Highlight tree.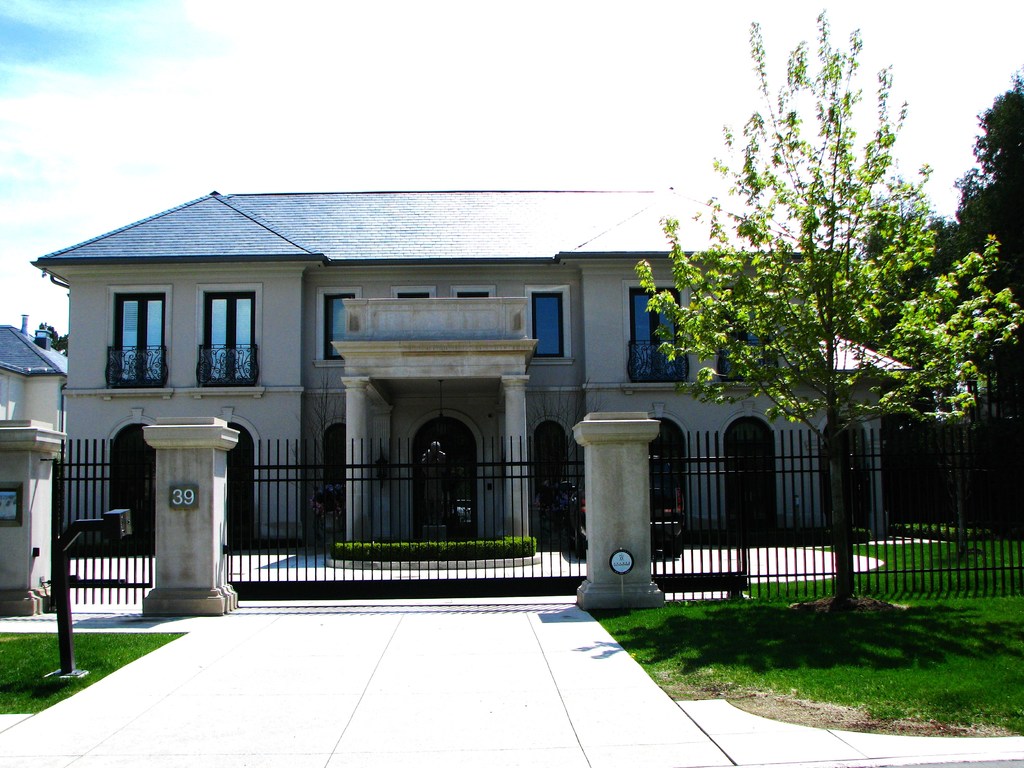
Highlighted region: box(881, 74, 1021, 532).
